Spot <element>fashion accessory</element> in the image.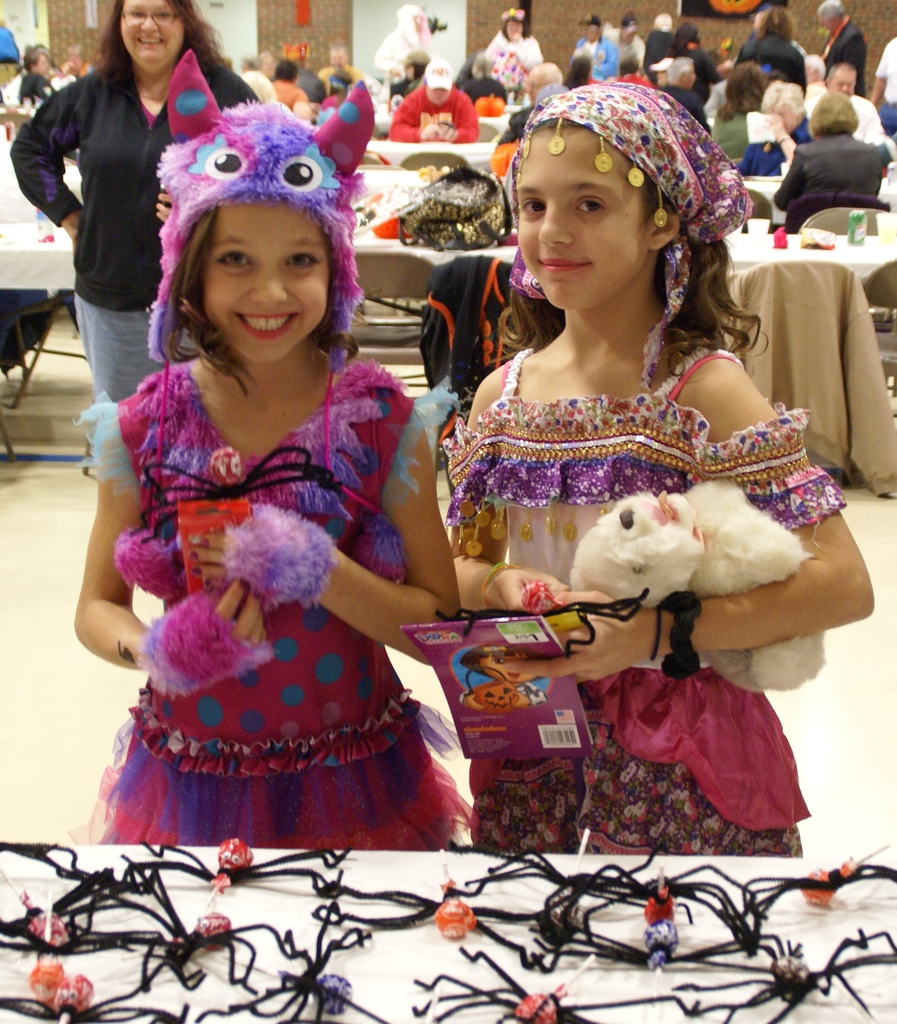
<element>fashion accessory</element> found at box=[422, 56, 455, 89].
